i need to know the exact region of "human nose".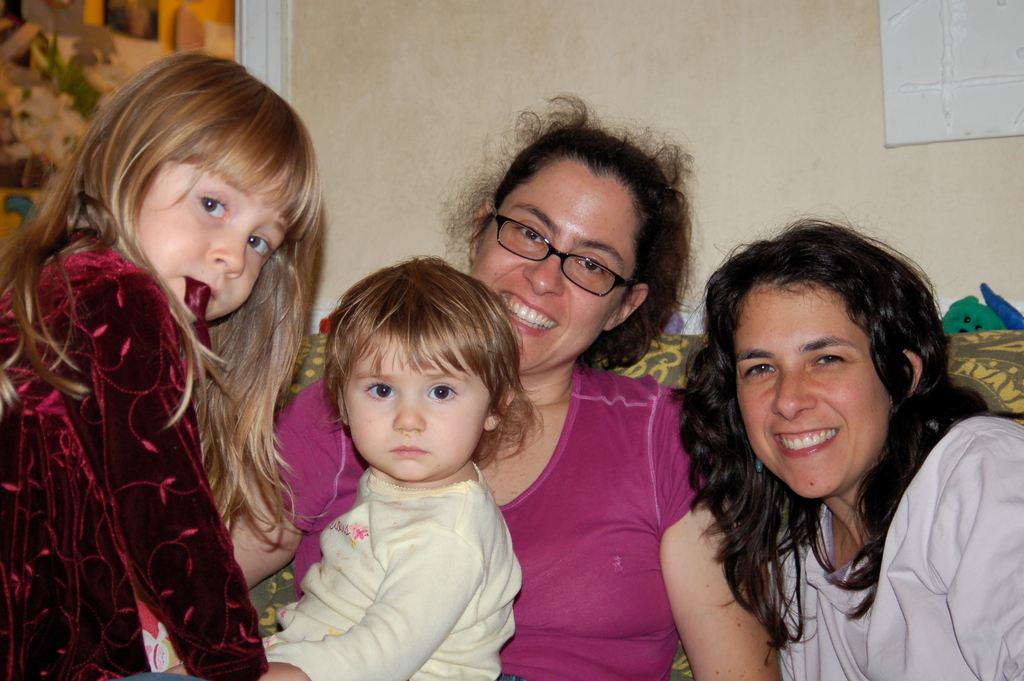
Region: (525, 247, 563, 294).
